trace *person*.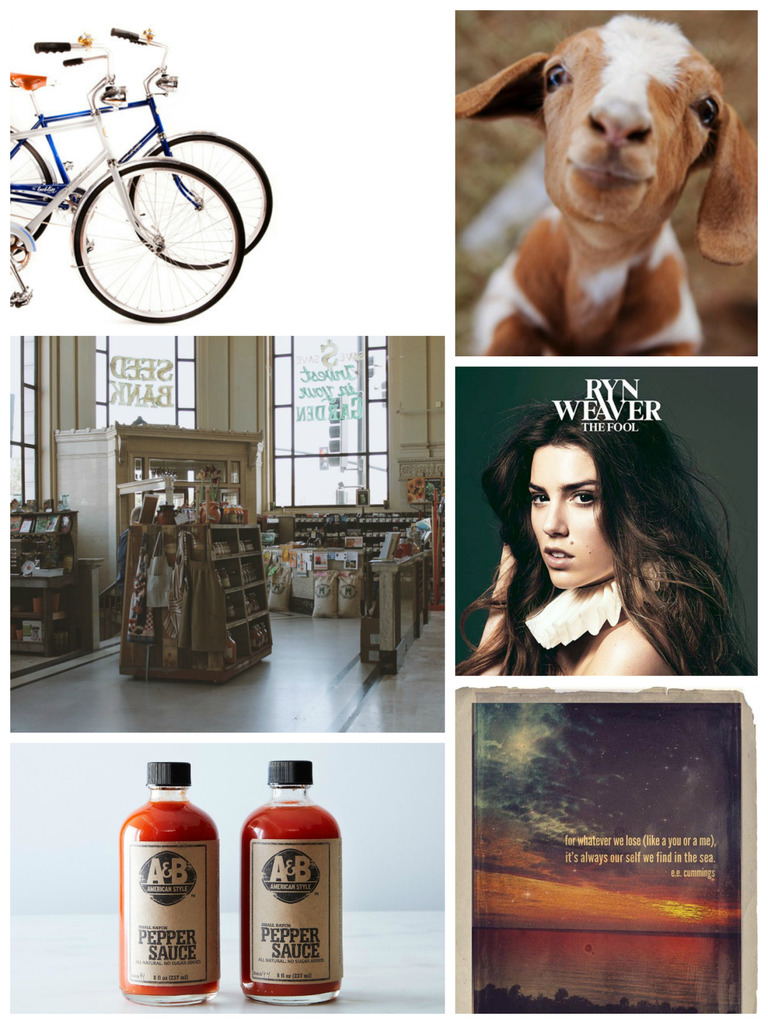
Traced to detection(472, 409, 687, 716).
